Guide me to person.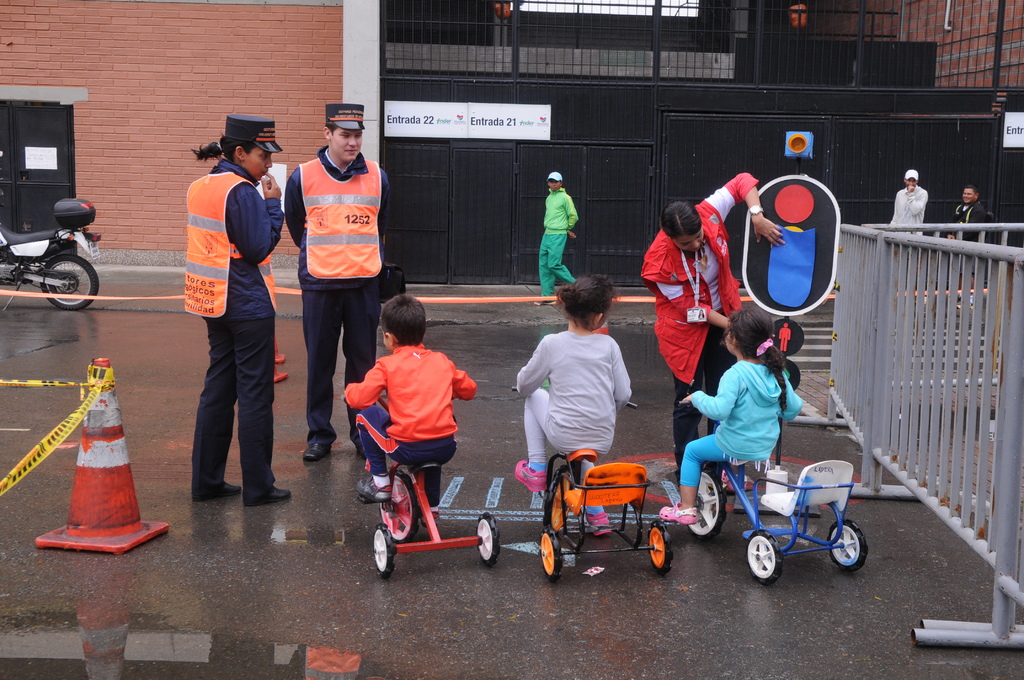
Guidance: left=287, top=101, right=390, bottom=460.
